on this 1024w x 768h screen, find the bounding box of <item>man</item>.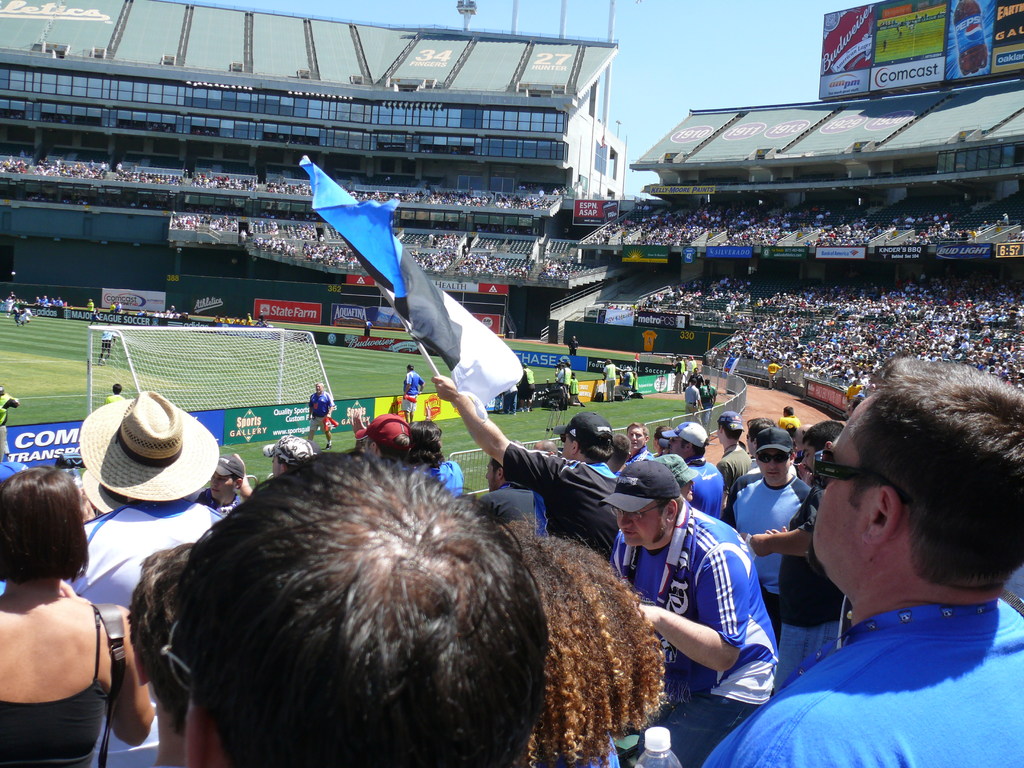
Bounding box: 750 413 848 687.
